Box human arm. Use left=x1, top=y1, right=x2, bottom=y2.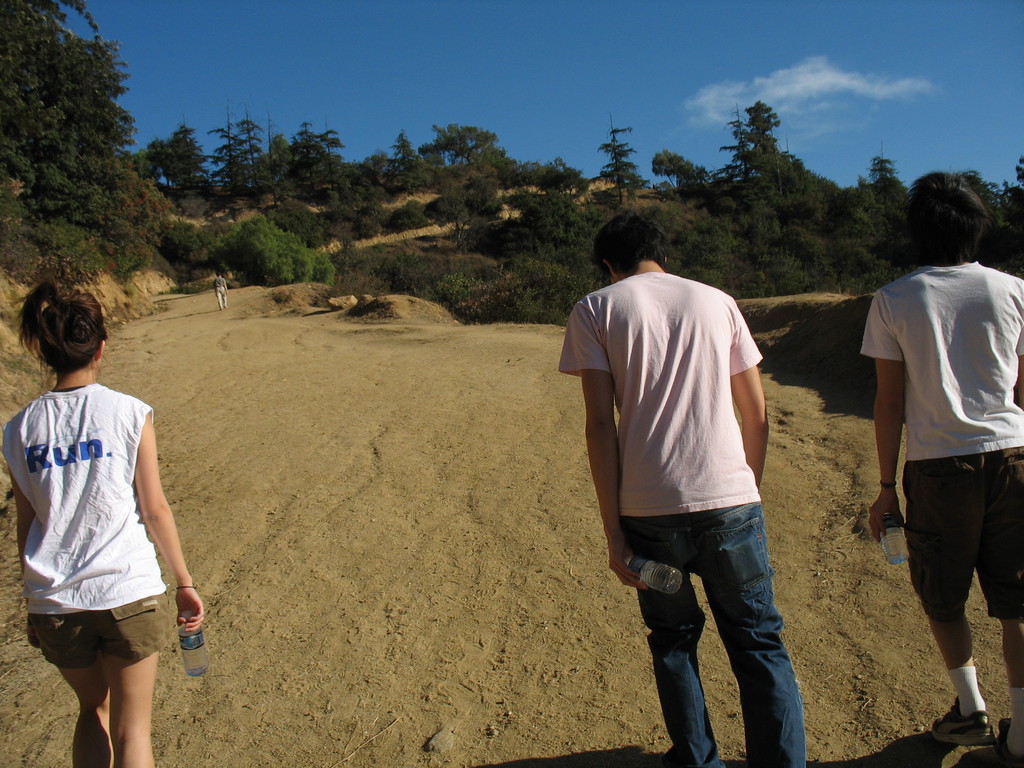
left=223, top=278, right=228, bottom=295.
